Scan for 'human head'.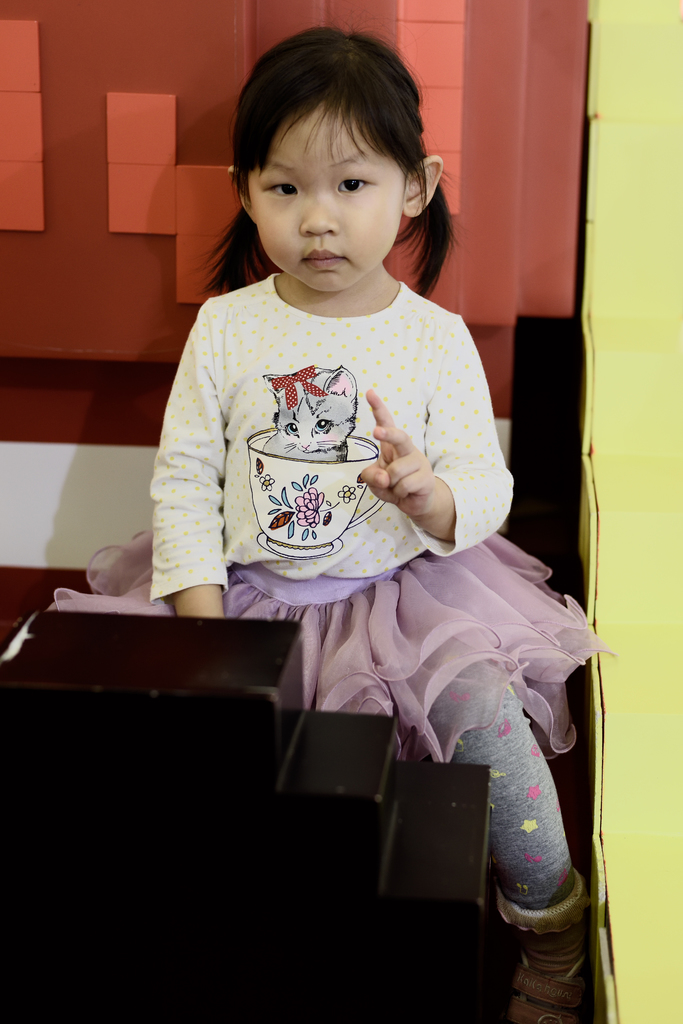
Scan result: x1=232, y1=26, x2=449, y2=268.
